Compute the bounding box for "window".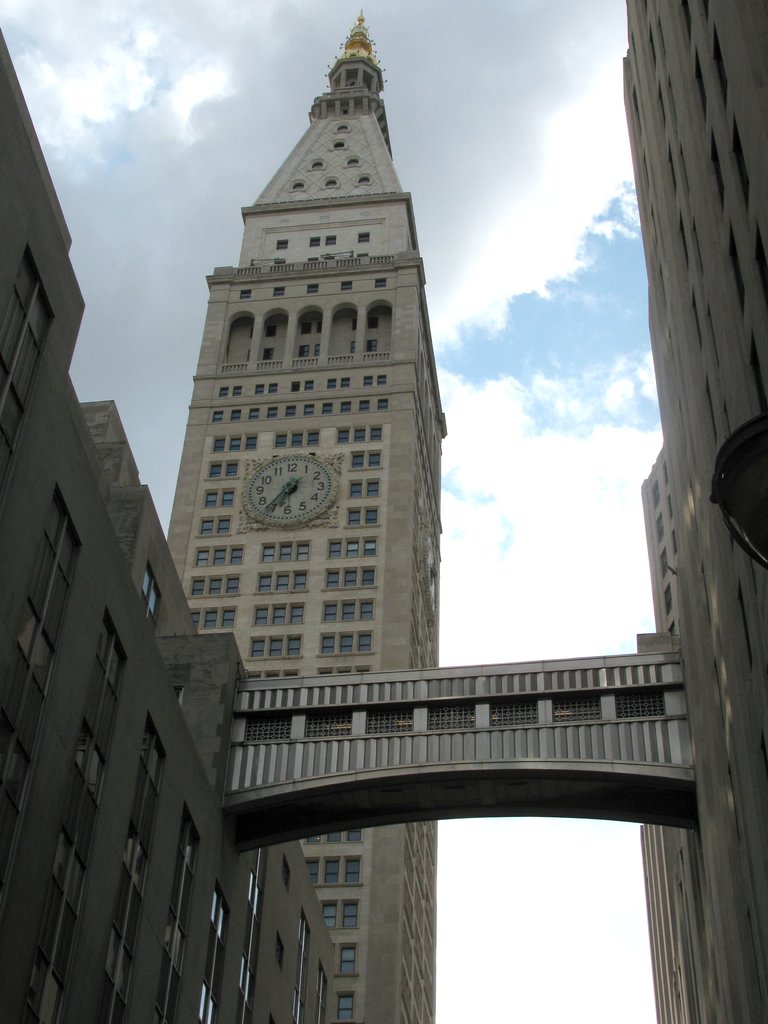
box(111, 865, 142, 963).
